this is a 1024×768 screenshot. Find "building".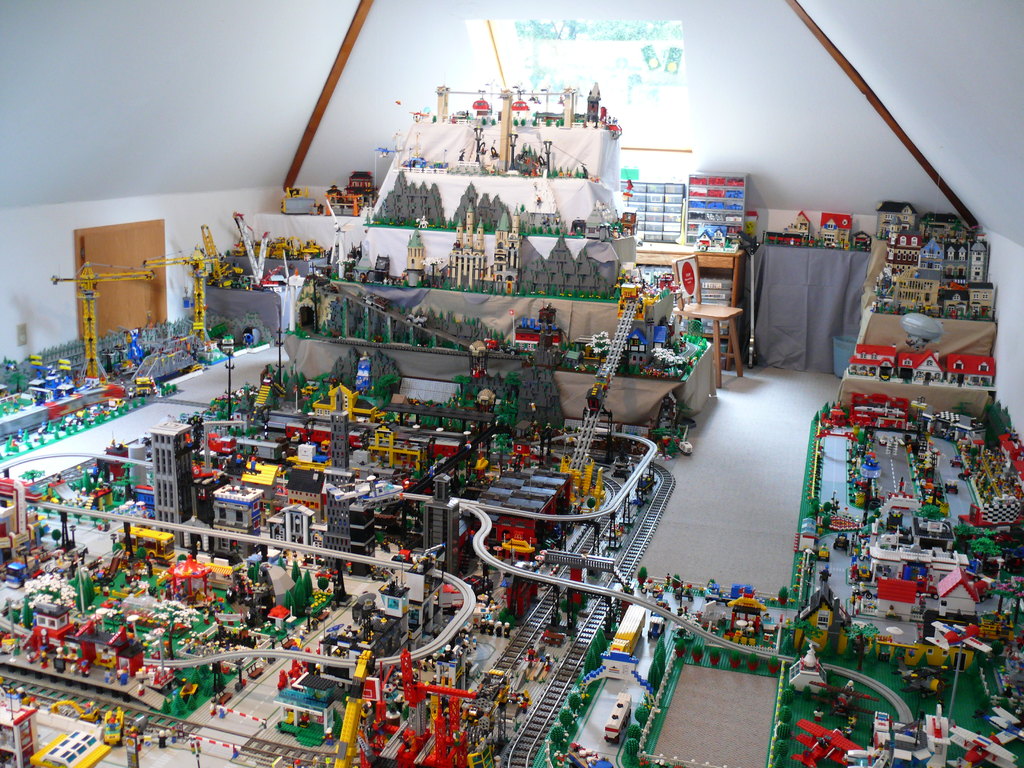
Bounding box: bbox=(0, 0, 1023, 767).
